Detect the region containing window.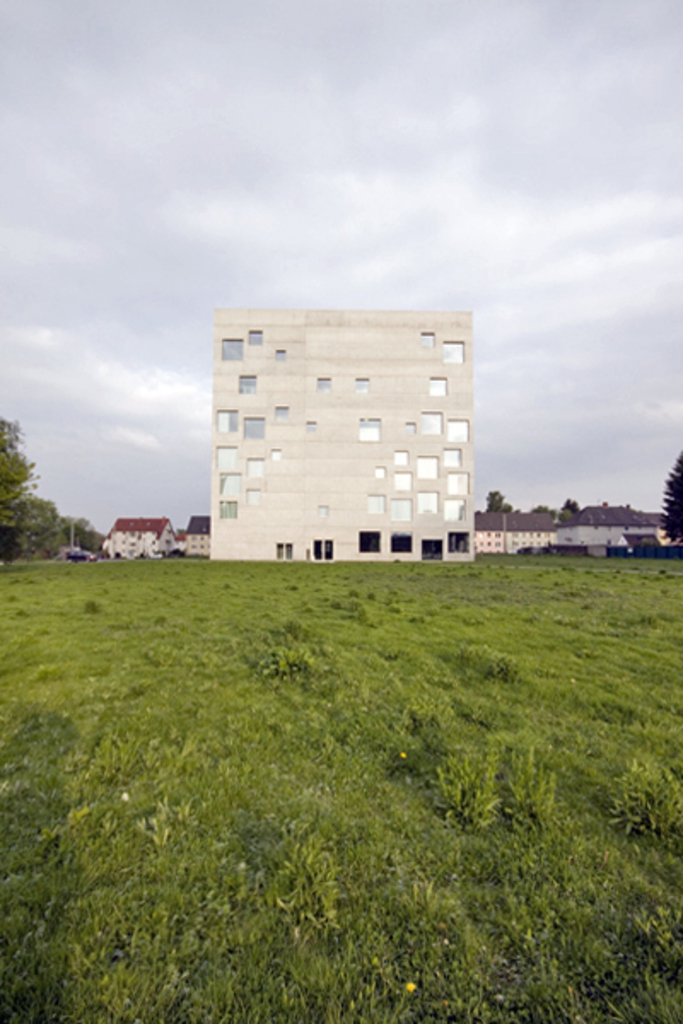
{"left": 314, "top": 375, "right": 331, "bottom": 396}.
